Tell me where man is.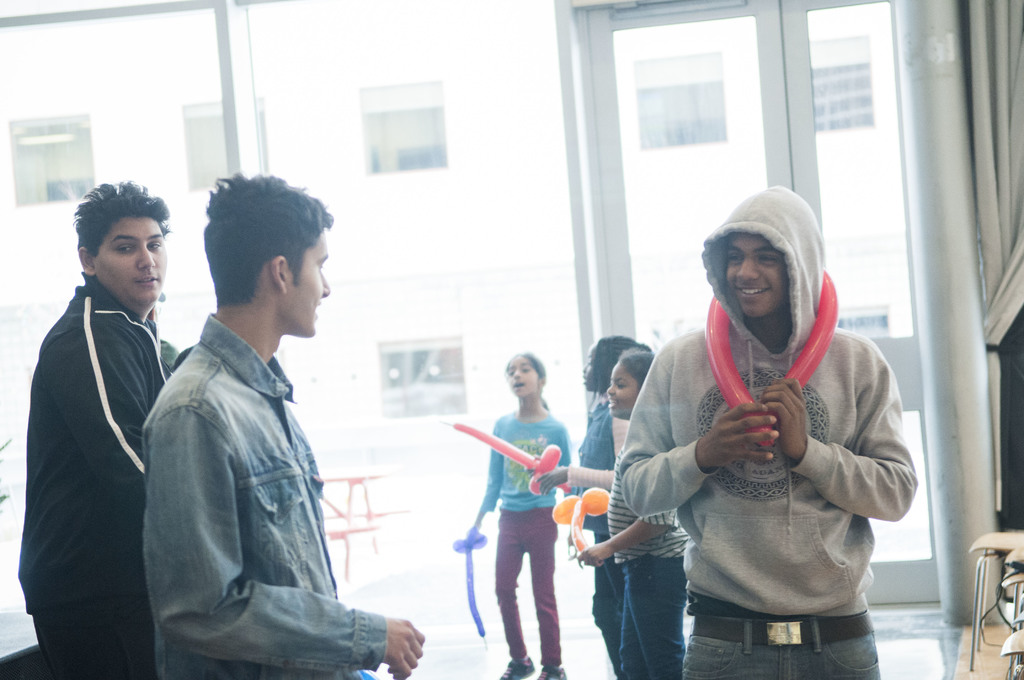
man is at (x1=140, y1=172, x2=431, y2=679).
